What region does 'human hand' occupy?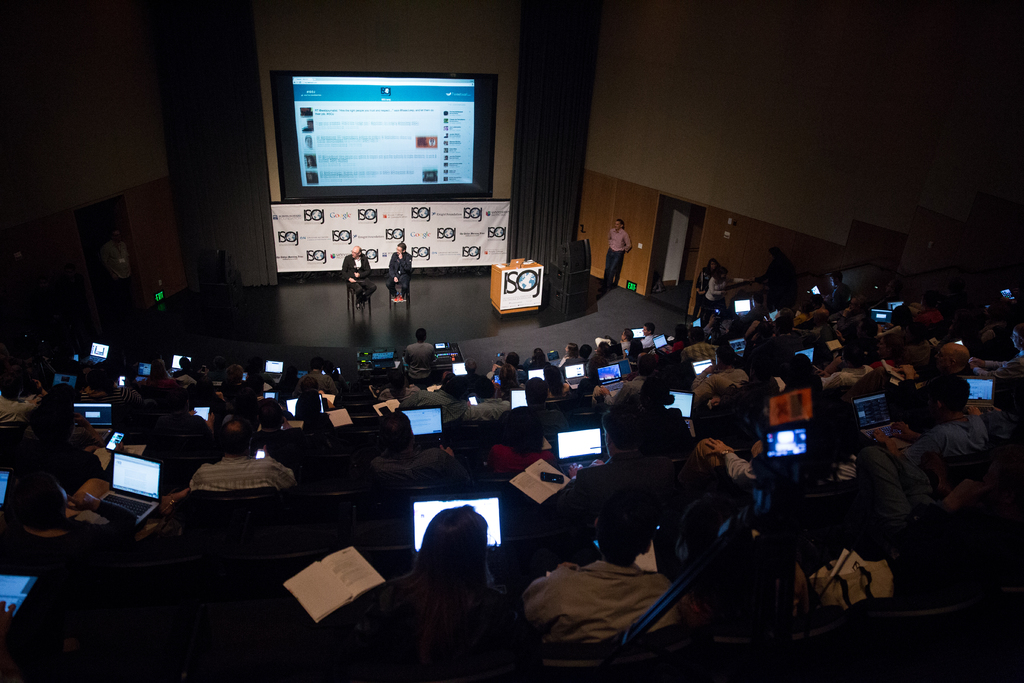
bbox=(116, 440, 124, 454).
